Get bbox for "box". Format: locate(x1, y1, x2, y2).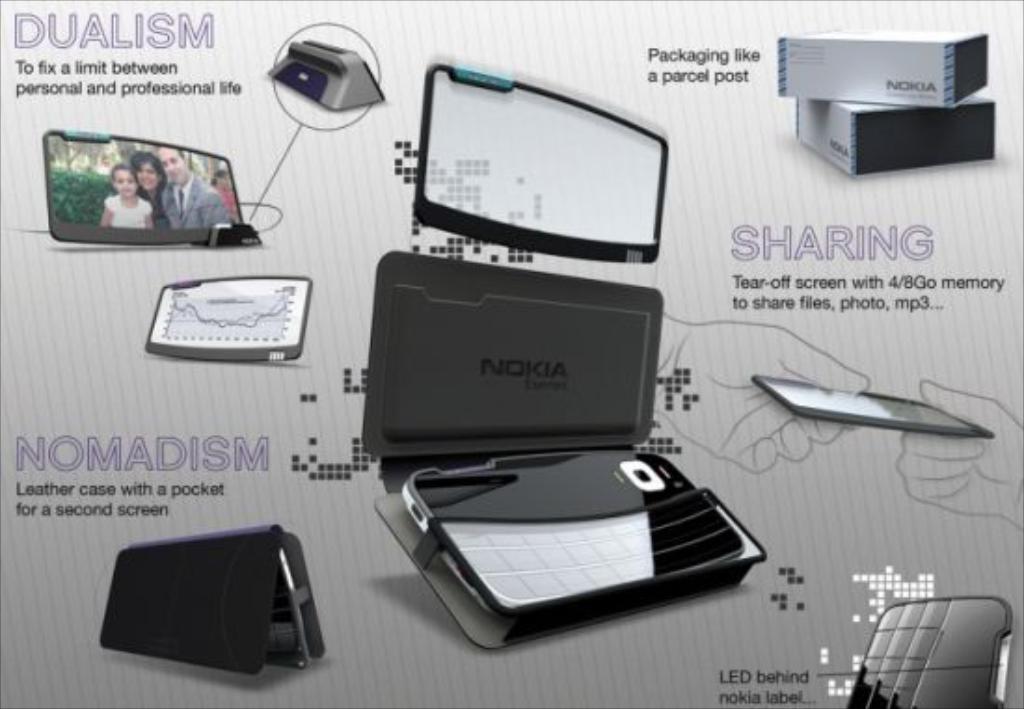
locate(778, 32, 989, 91).
